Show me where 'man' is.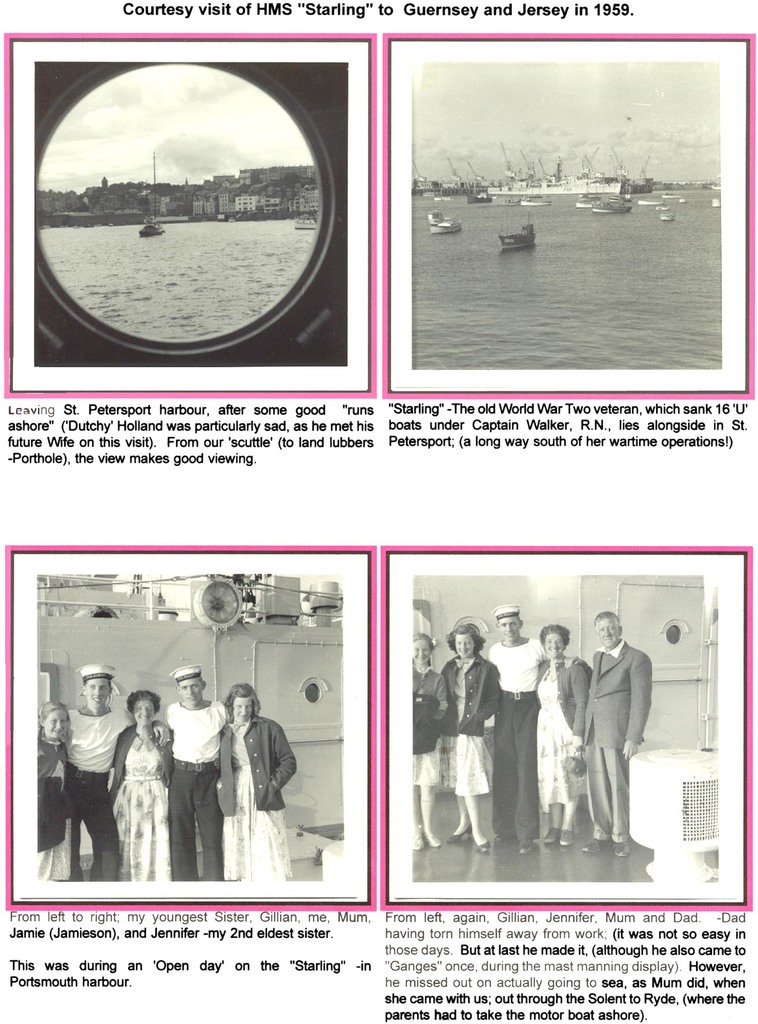
'man' is at (left=61, top=666, right=131, bottom=874).
